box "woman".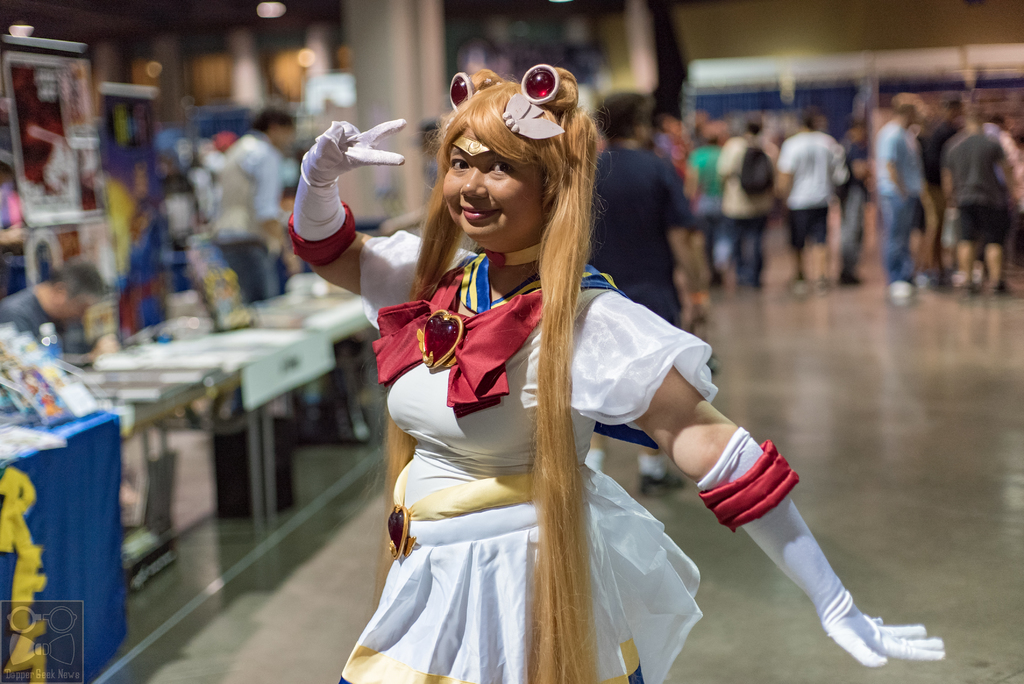
285 69 935 683.
